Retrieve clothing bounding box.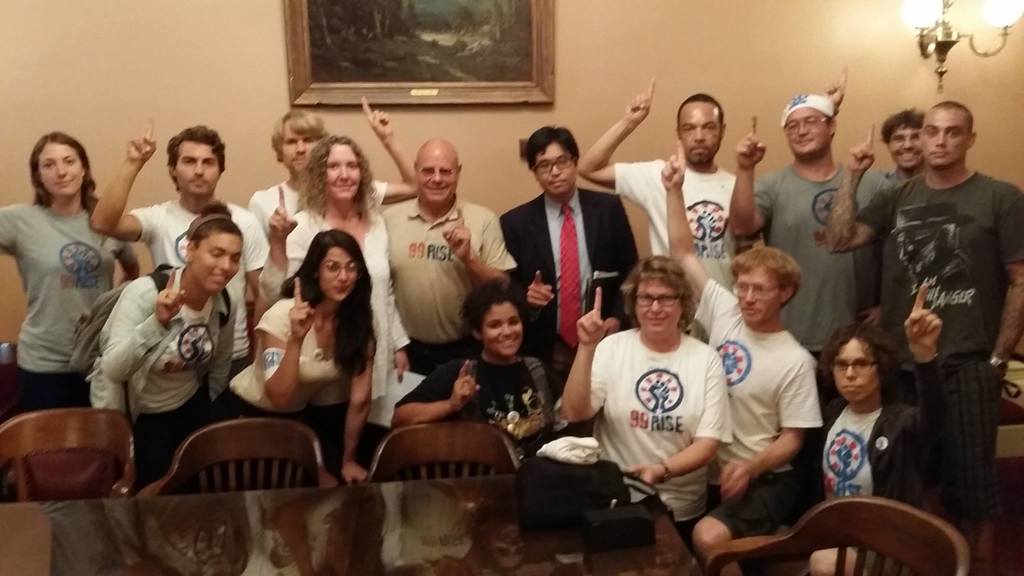
Bounding box: {"left": 0, "top": 198, "right": 135, "bottom": 412}.
